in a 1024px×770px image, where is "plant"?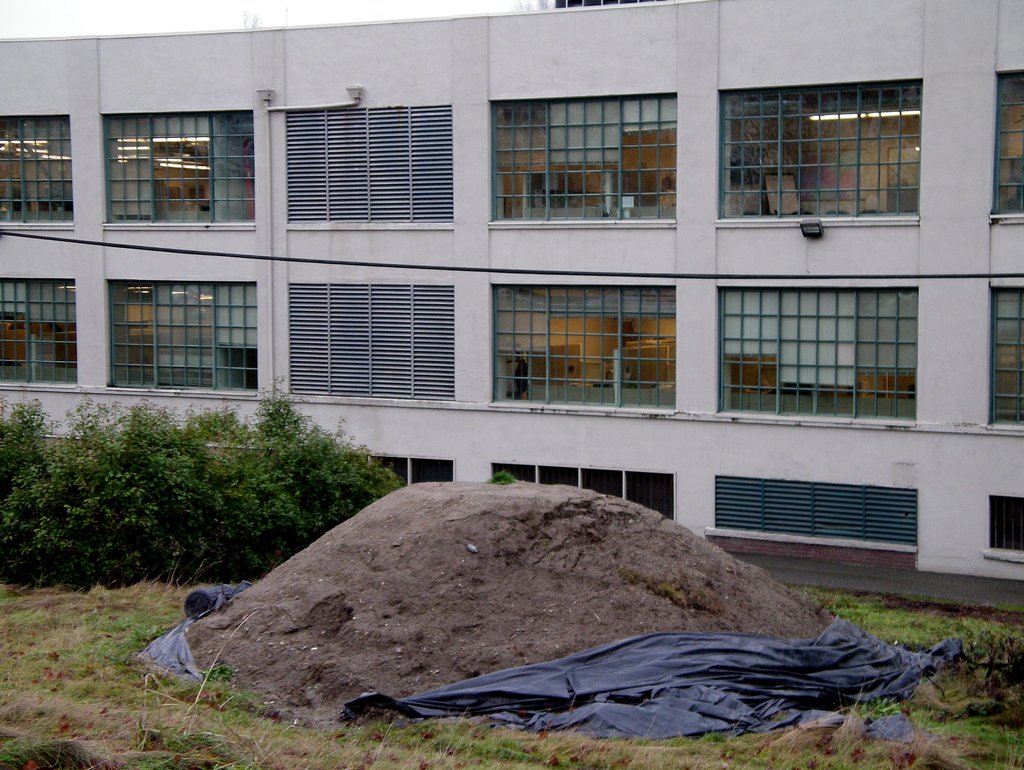
[x1=486, y1=466, x2=523, y2=485].
